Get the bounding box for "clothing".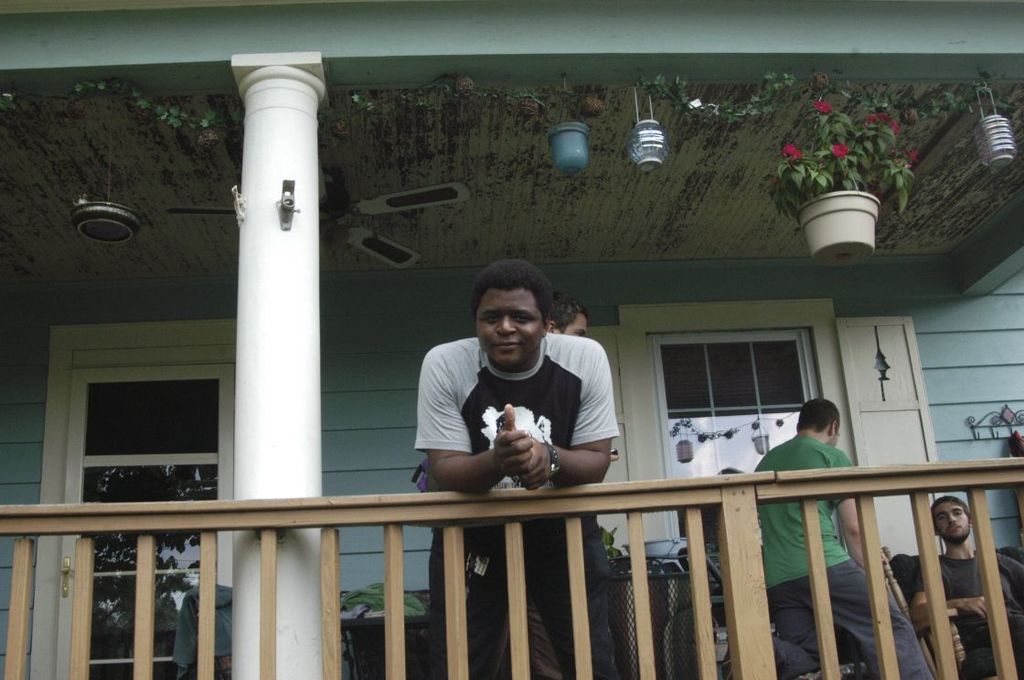
(left=904, top=549, right=1023, bottom=679).
